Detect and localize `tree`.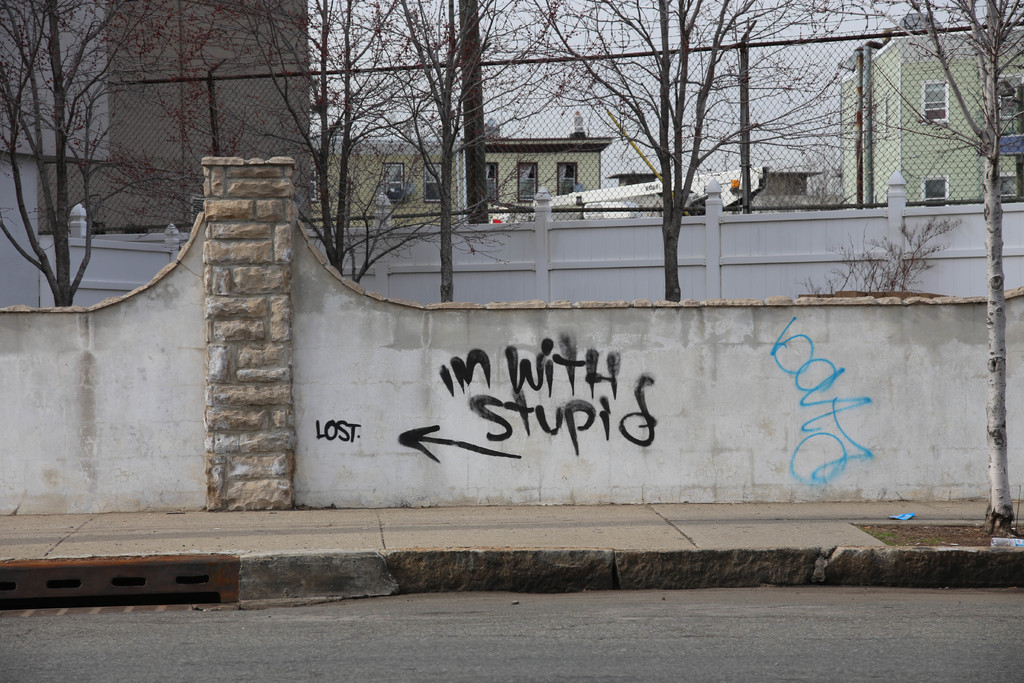
Localized at bbox(196, 0, 463, 294).
